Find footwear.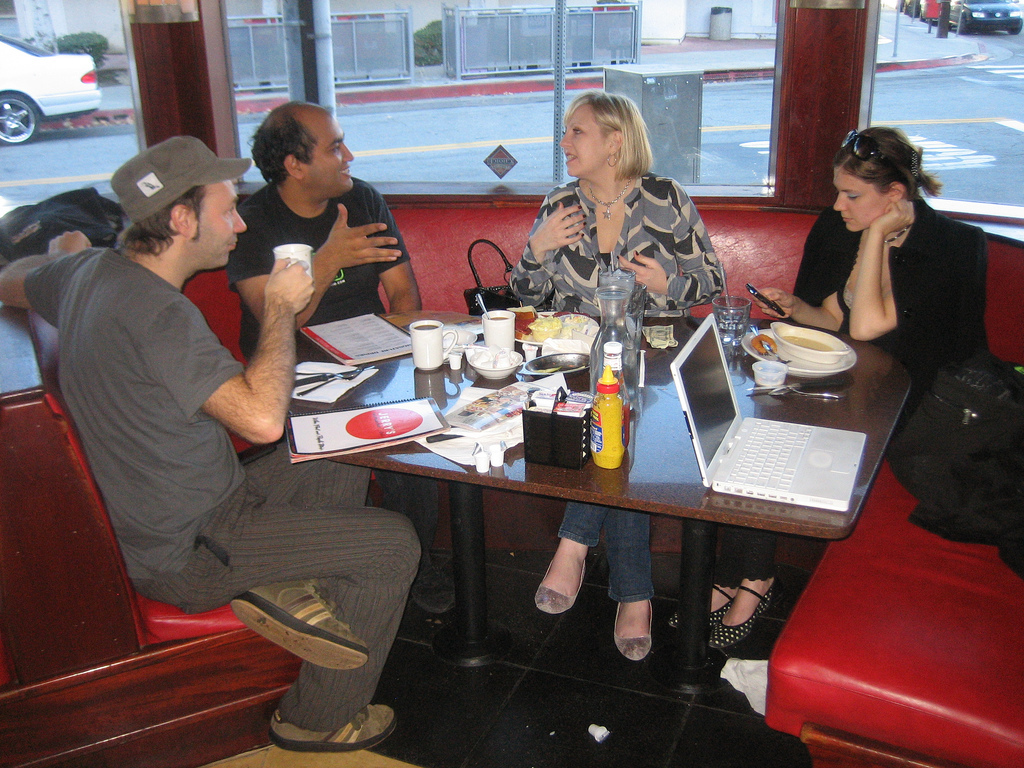
Rect(268, 698, 397, 754).
